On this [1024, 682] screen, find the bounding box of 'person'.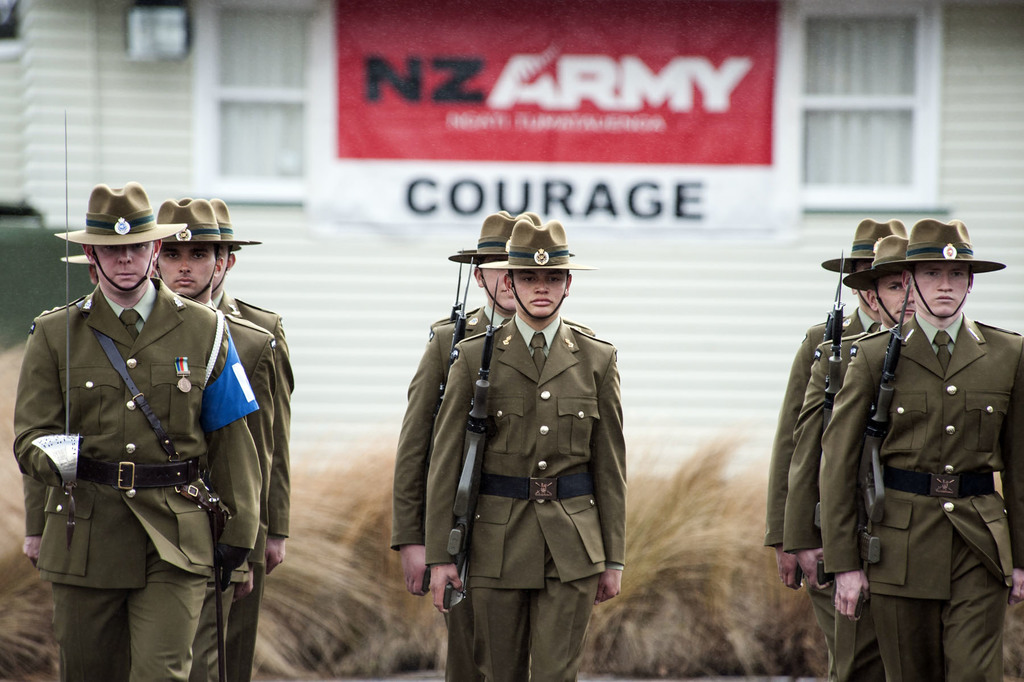
Bounding box: l=427, t=208, r=595, b=331.
